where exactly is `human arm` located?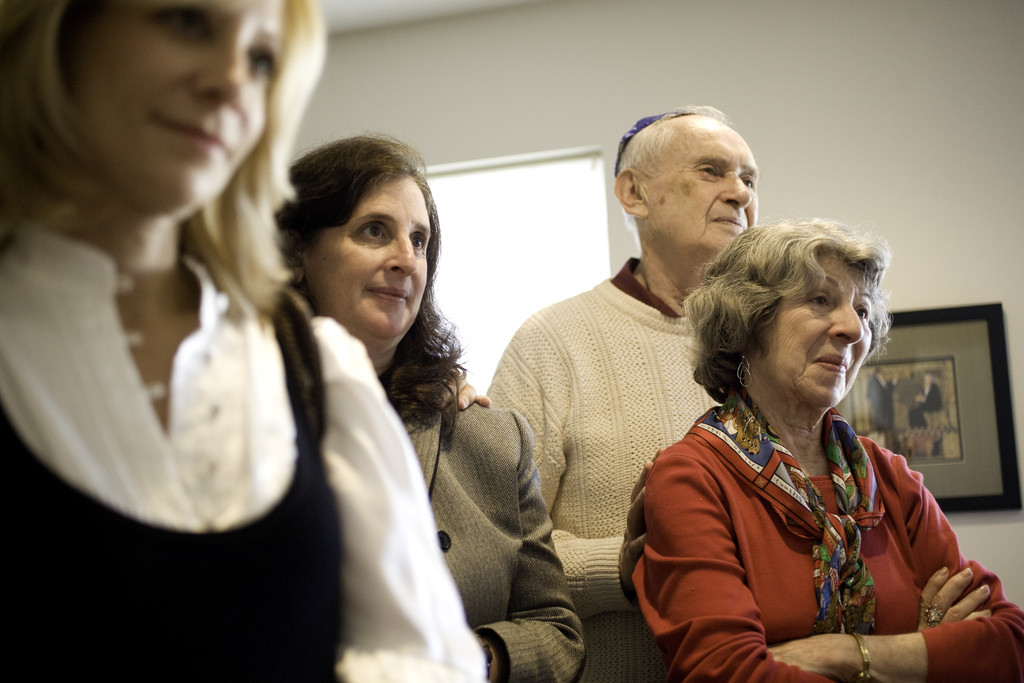
Its bounding box is detection(653, 438, 848, 682).
